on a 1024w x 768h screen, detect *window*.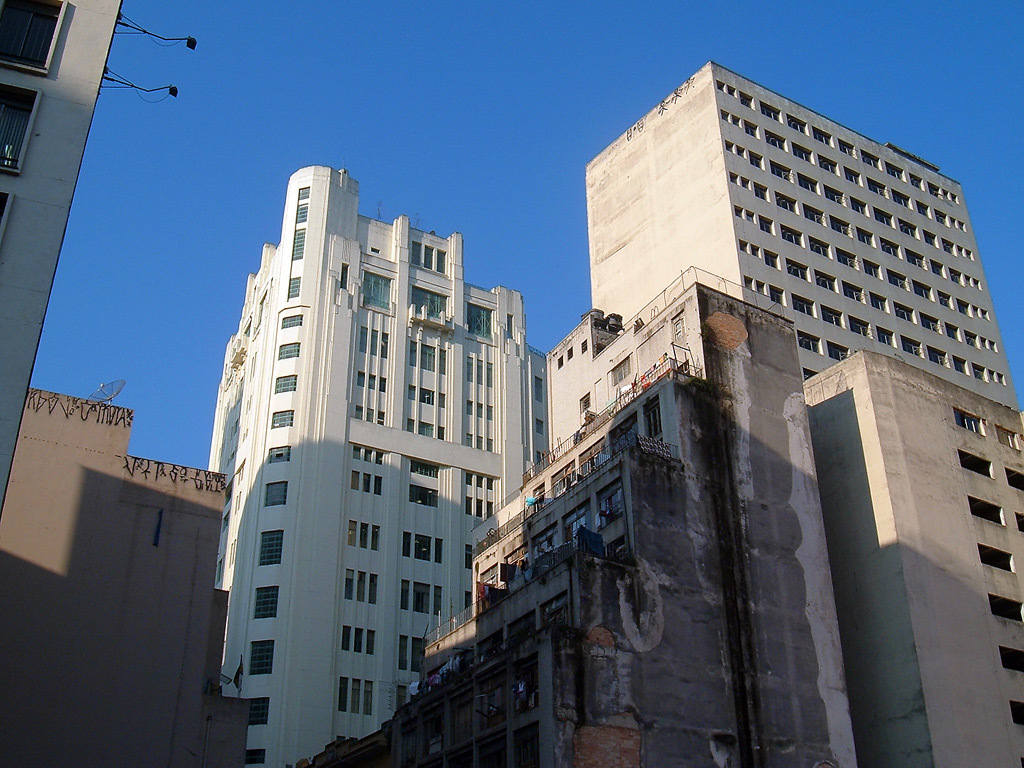
[266,445,291,463].
